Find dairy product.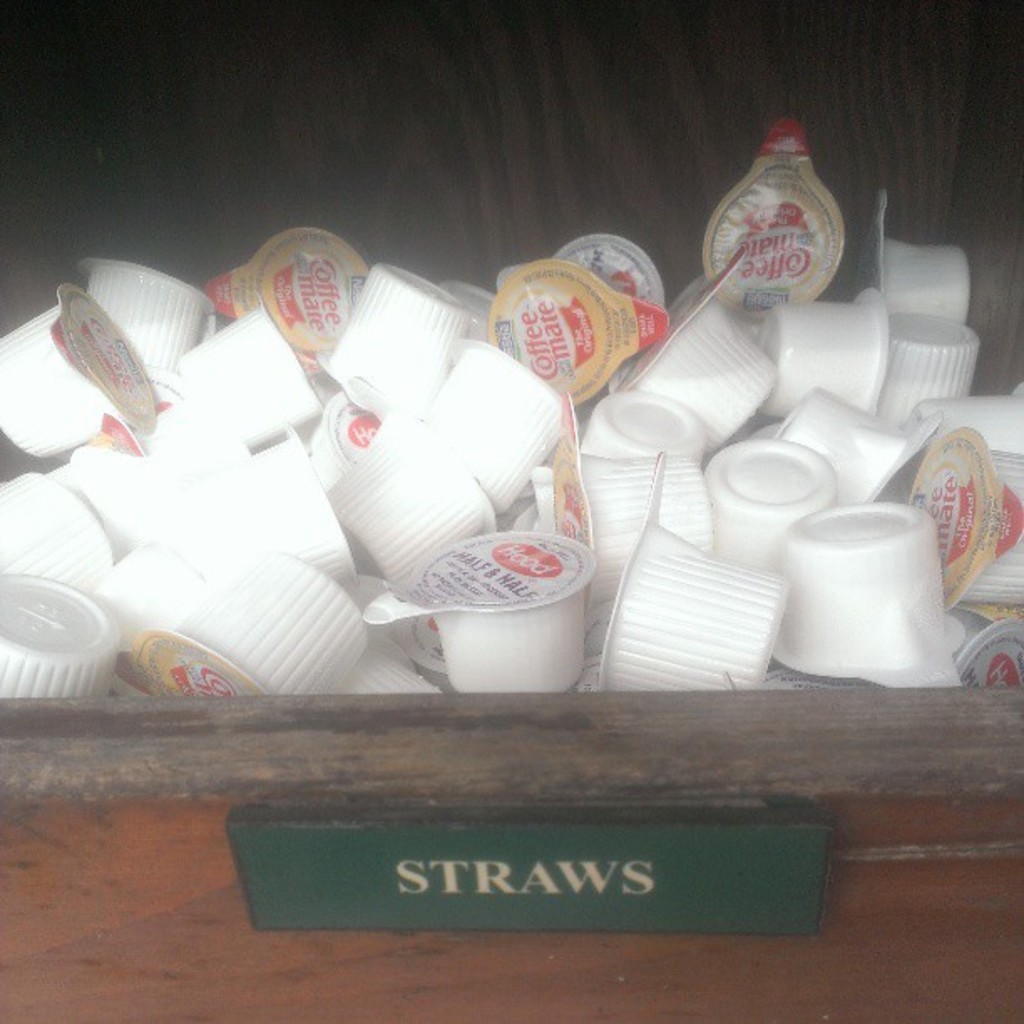
pyautogui.locateOnScreen(226, 221, 353, 365).
